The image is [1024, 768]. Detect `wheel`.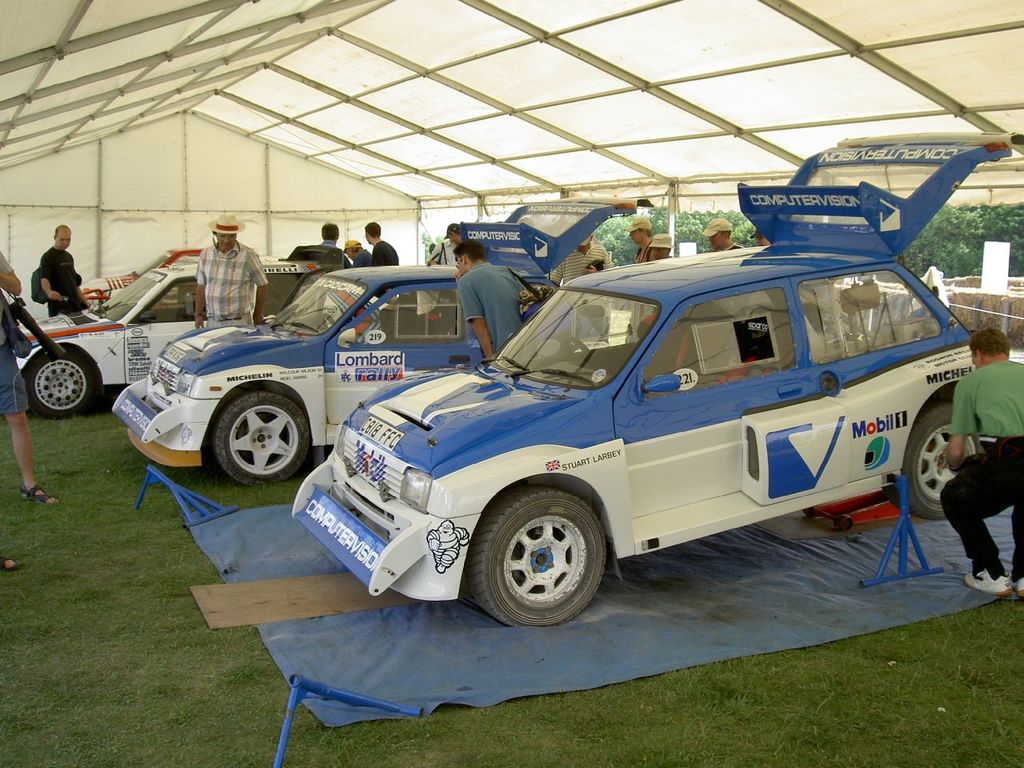
Detection: pyautogui.locateOnScreen(214, 394, 307, 487).
